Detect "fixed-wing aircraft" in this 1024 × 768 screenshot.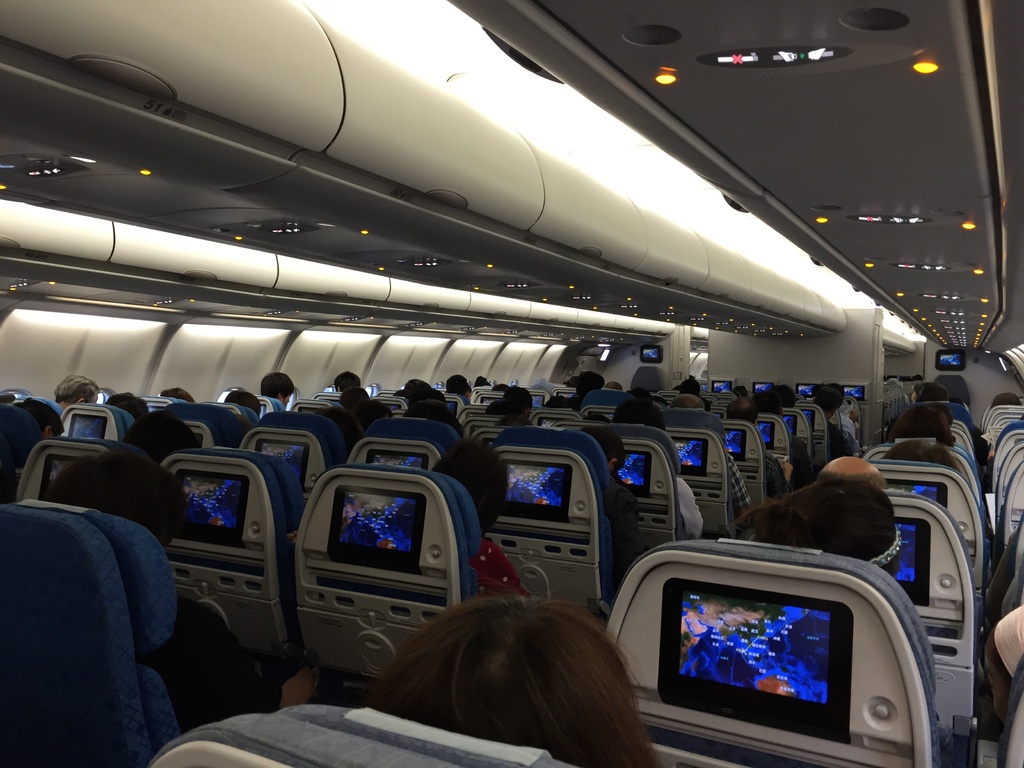
Detection: 4 0 1023 767.
